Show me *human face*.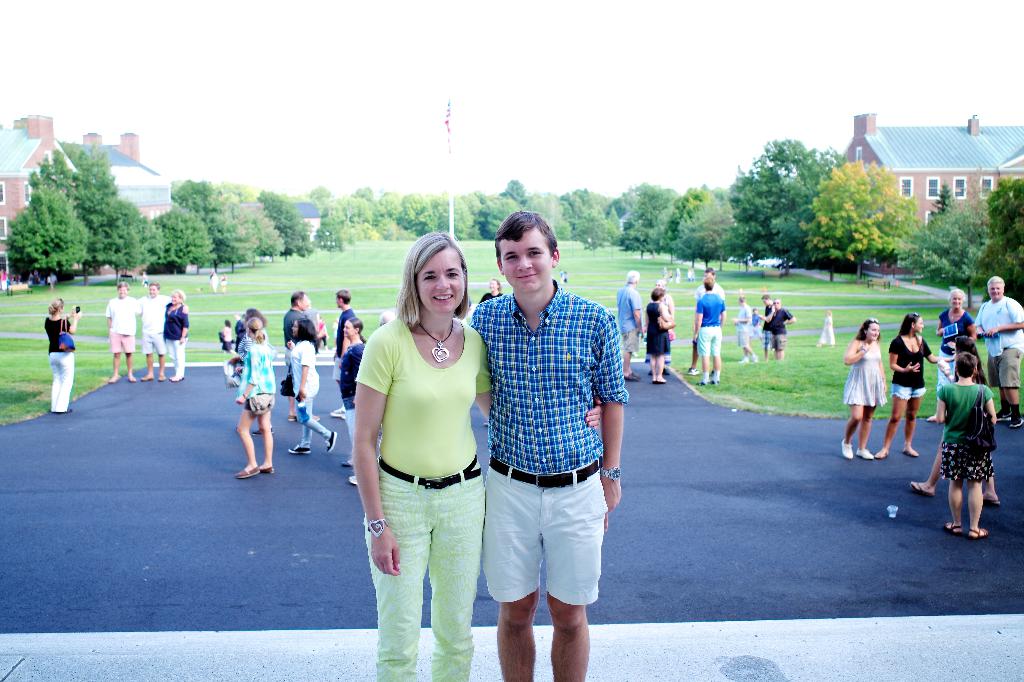
*human face* is here: <bbox>869, 322, 878, 340</bbox>.
